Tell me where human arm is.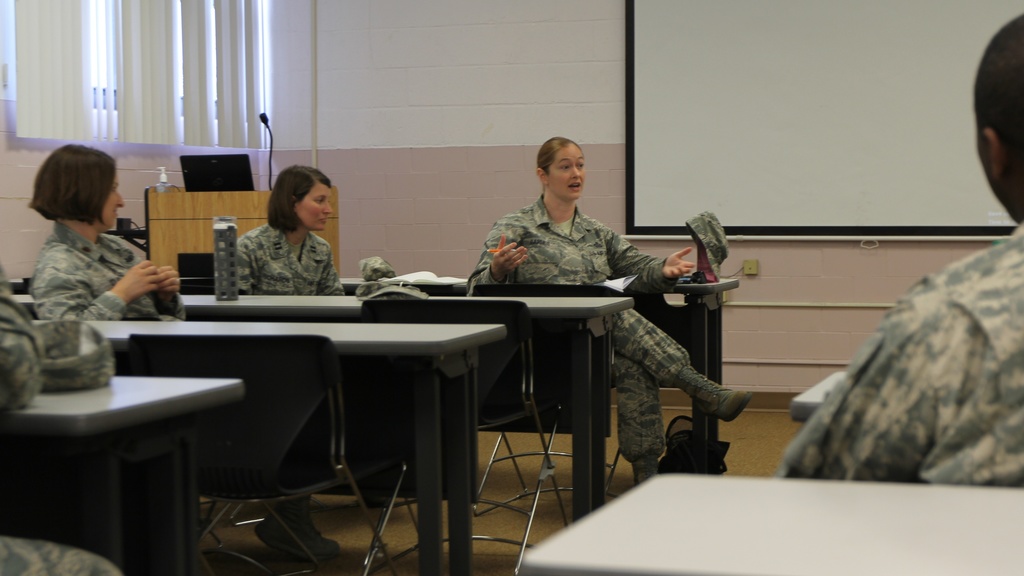
human arm is at left=225, top=238, right=253, bottom=288.
